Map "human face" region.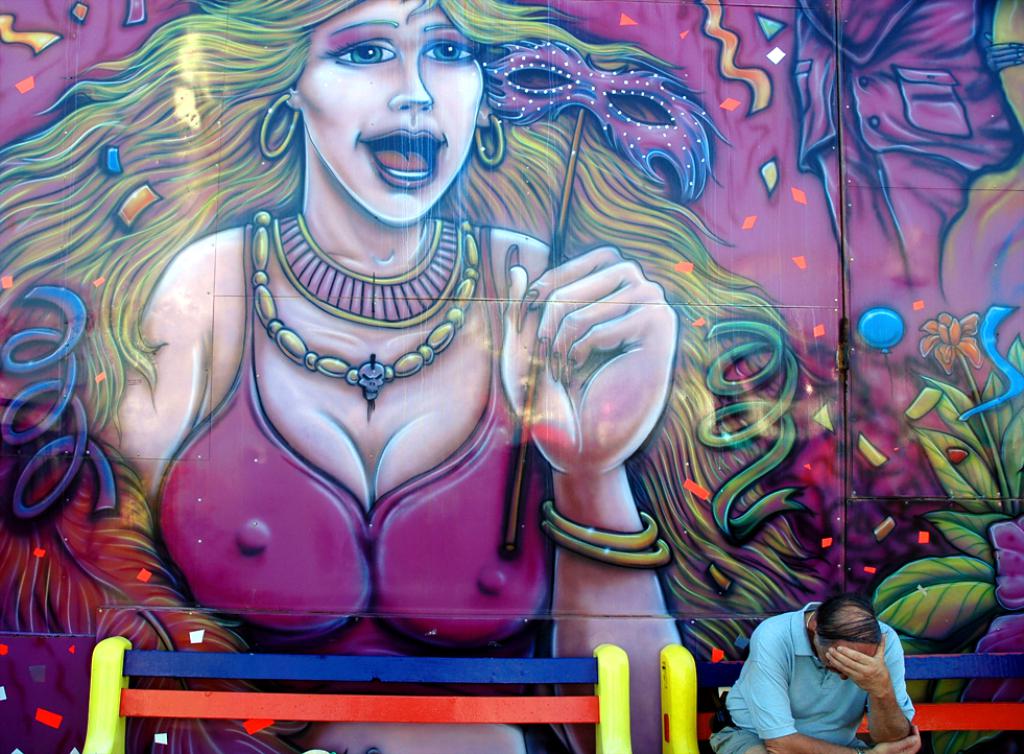
Mapped to region(818, 643, 872, 682).
